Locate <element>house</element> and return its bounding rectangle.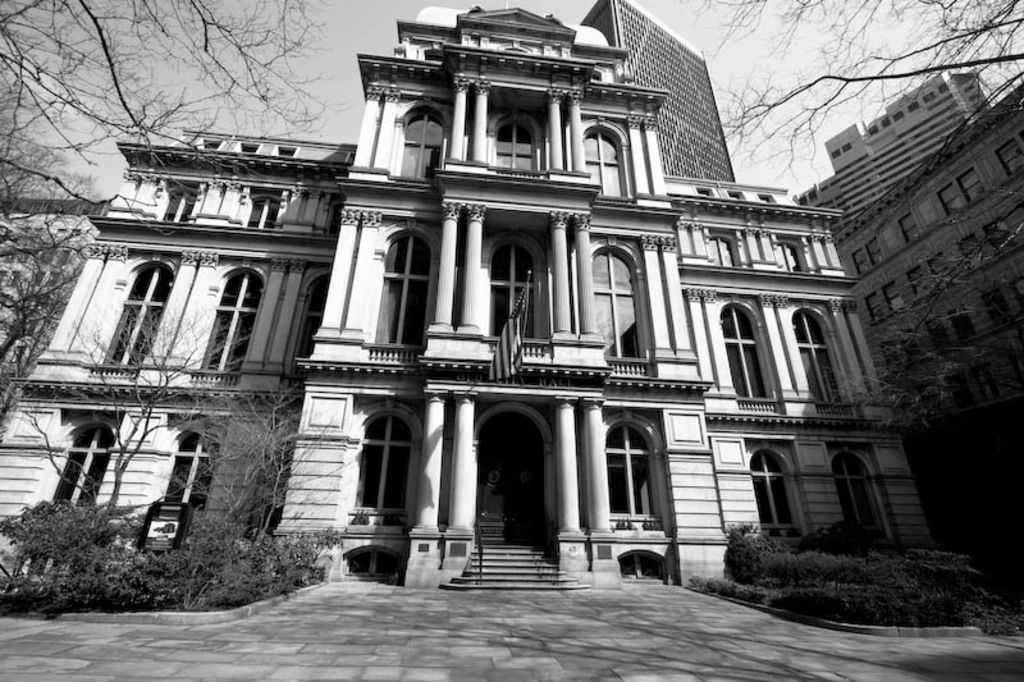
800,59,987,234.
